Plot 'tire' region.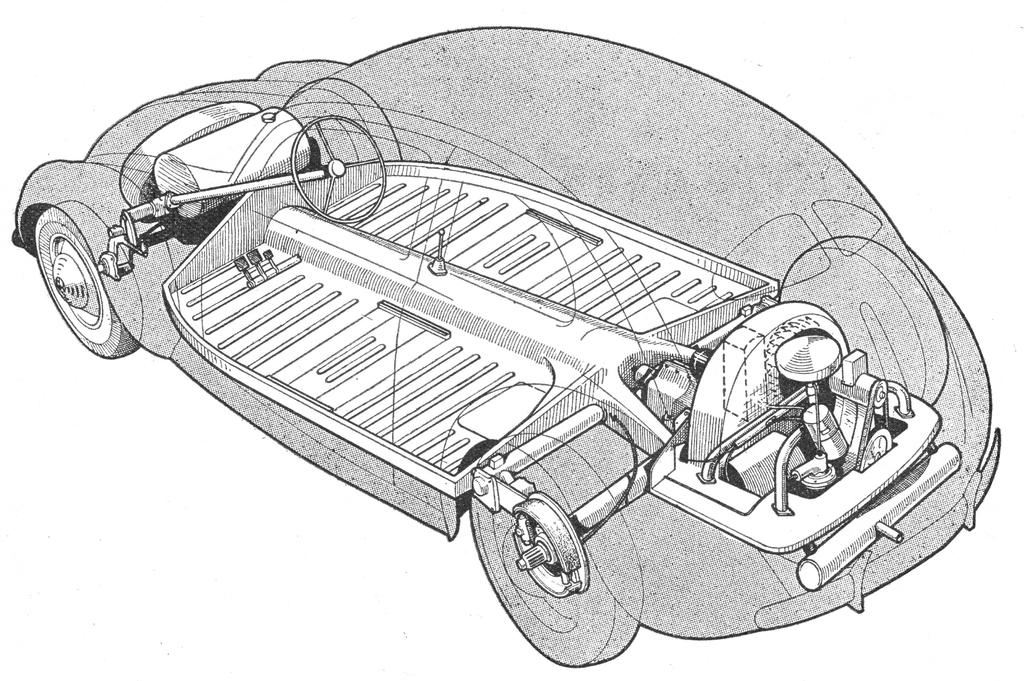
Plotted at [470, 437, 646, 666].
